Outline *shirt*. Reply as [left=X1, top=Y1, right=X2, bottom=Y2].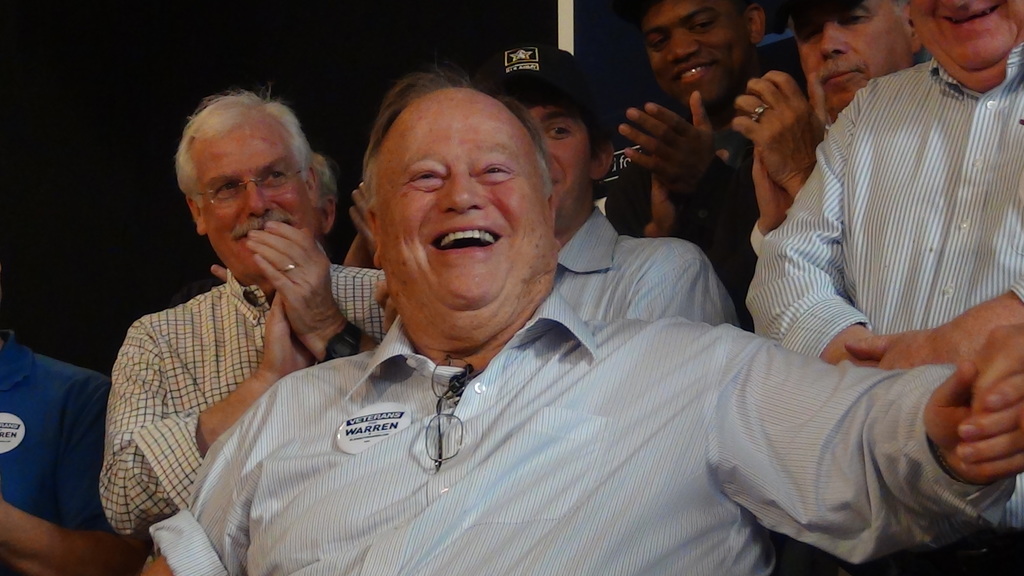
[left=744, top=40, right=1023, bottom=529].
